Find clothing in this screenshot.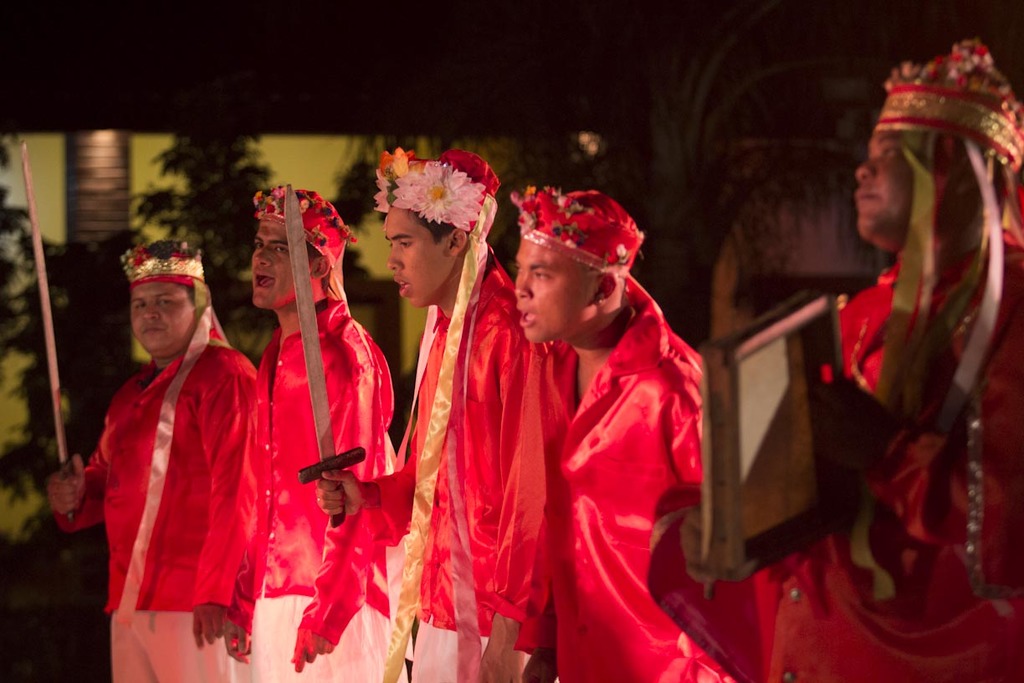
The bounding box for clothing is 235:296:409:682.
